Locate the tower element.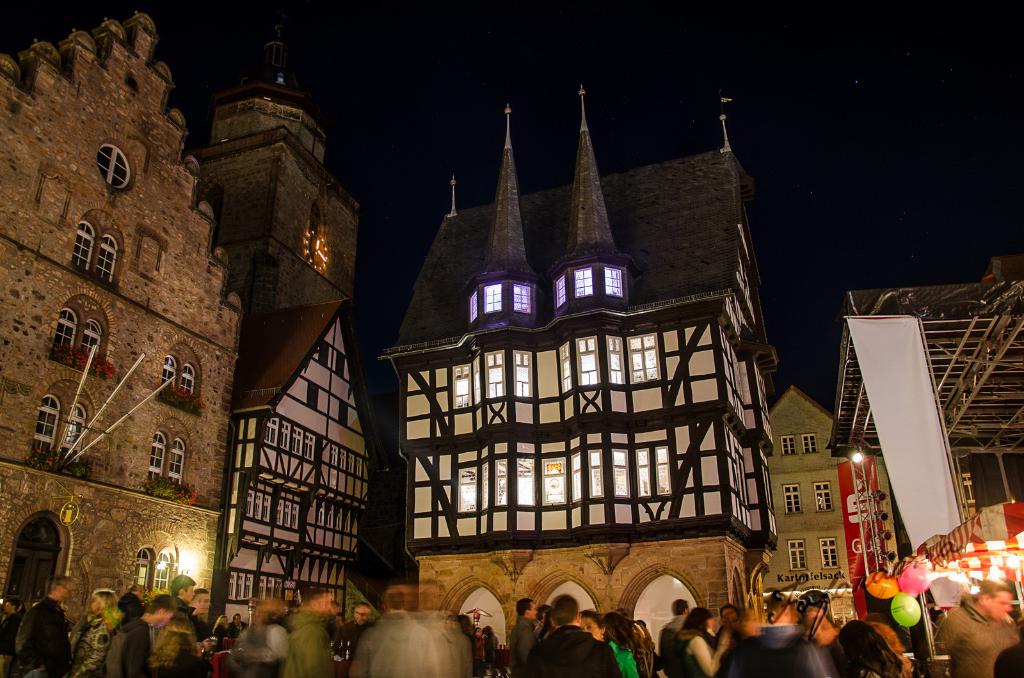
Element bbox: pyautogui.locateOnScreen(374, 90, 761, 666).
